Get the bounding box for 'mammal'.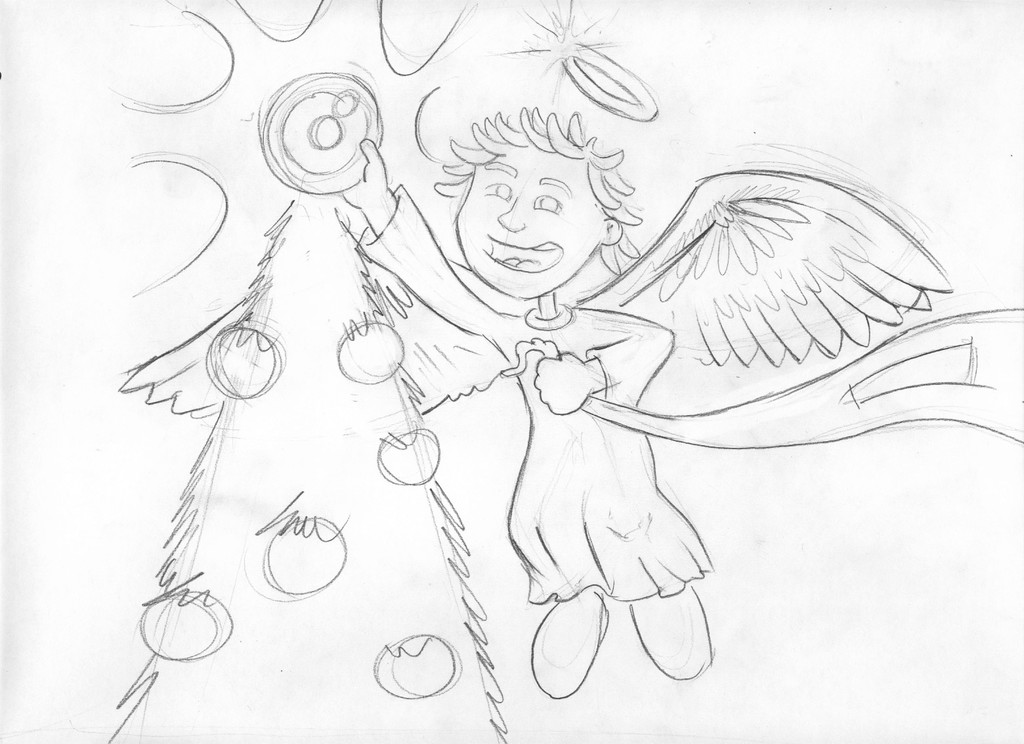
x1=342, y1=108, x2=715, y2=702.
